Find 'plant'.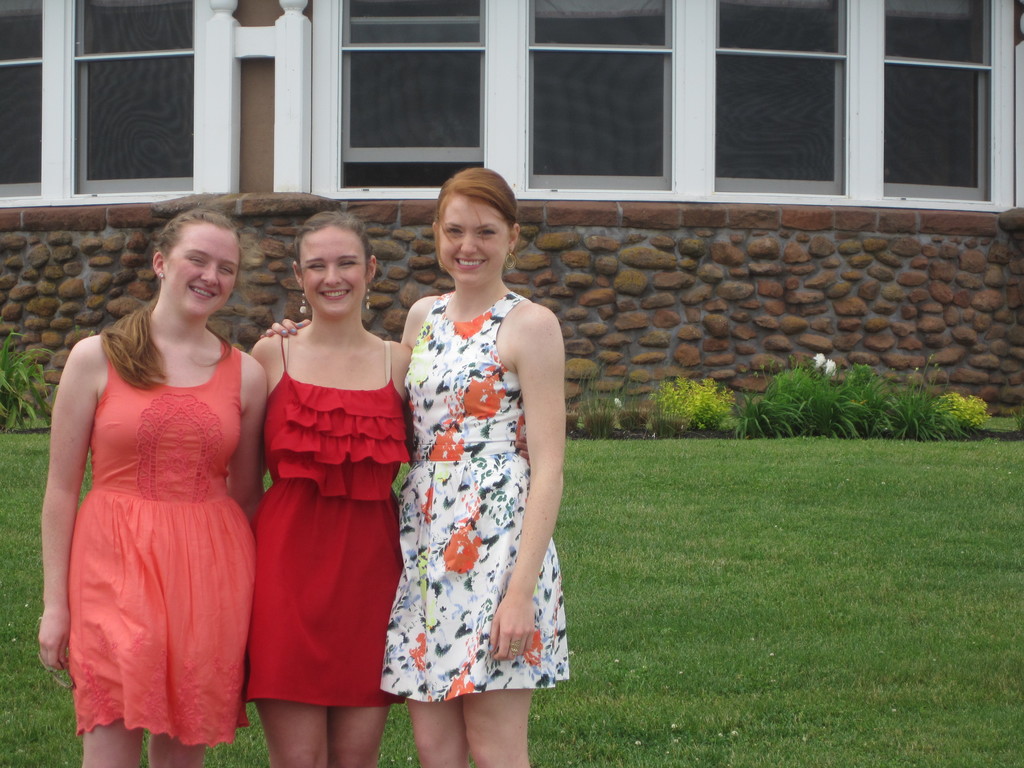
{"left": 641, "top": 371, "right": 736, "bottom": 429}.
